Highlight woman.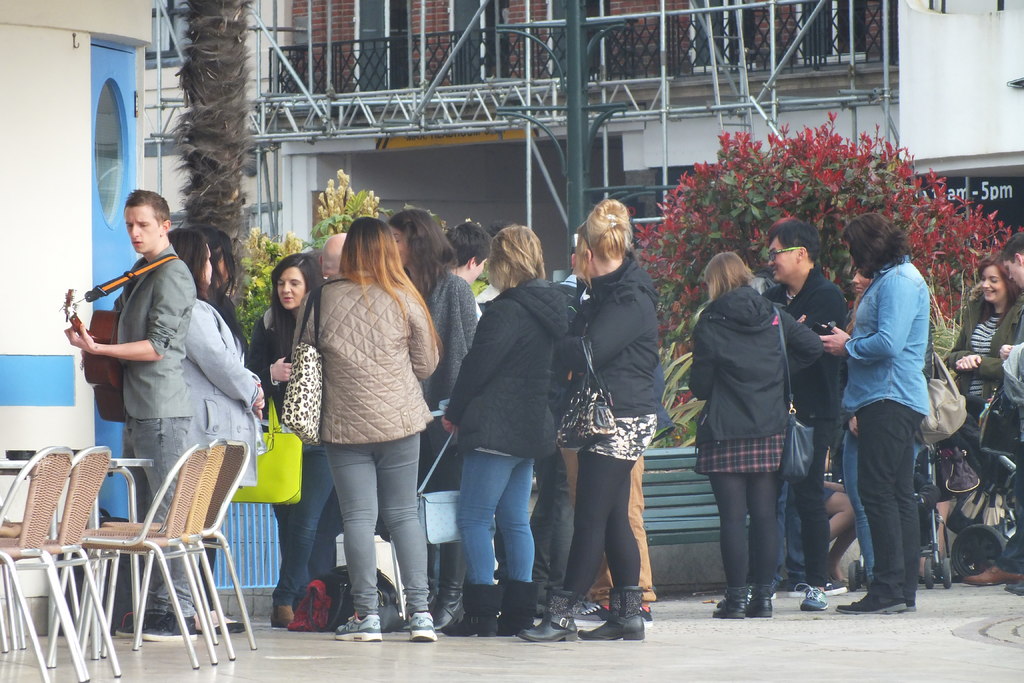
Highlighted region: box(244, 252, 333, 636).
